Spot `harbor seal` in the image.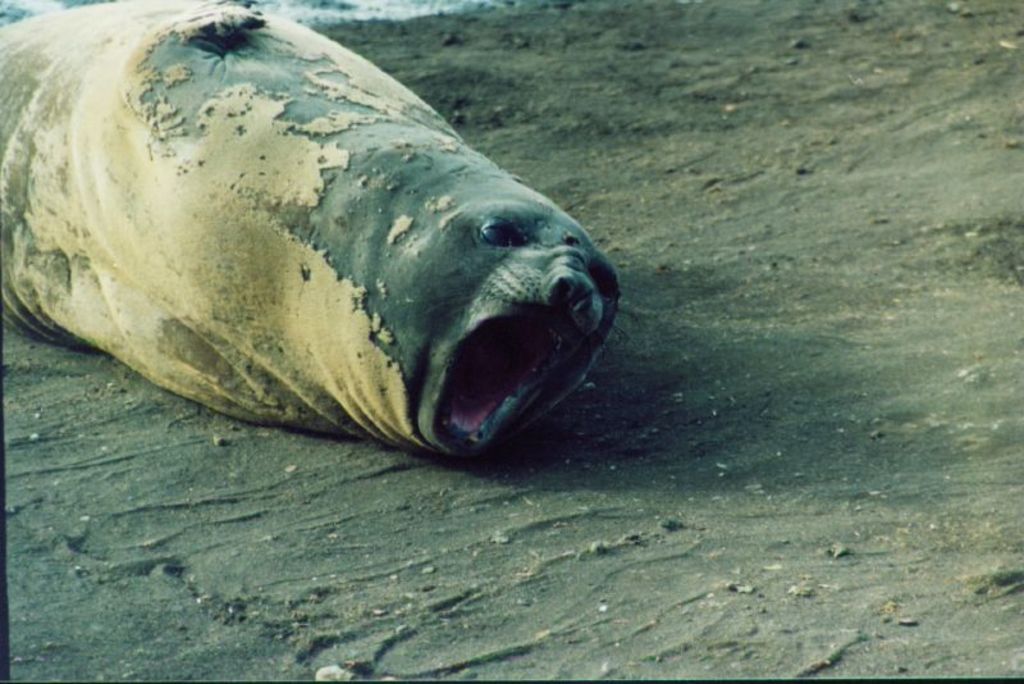
`harbor seal` found at 0 17 637 471.
